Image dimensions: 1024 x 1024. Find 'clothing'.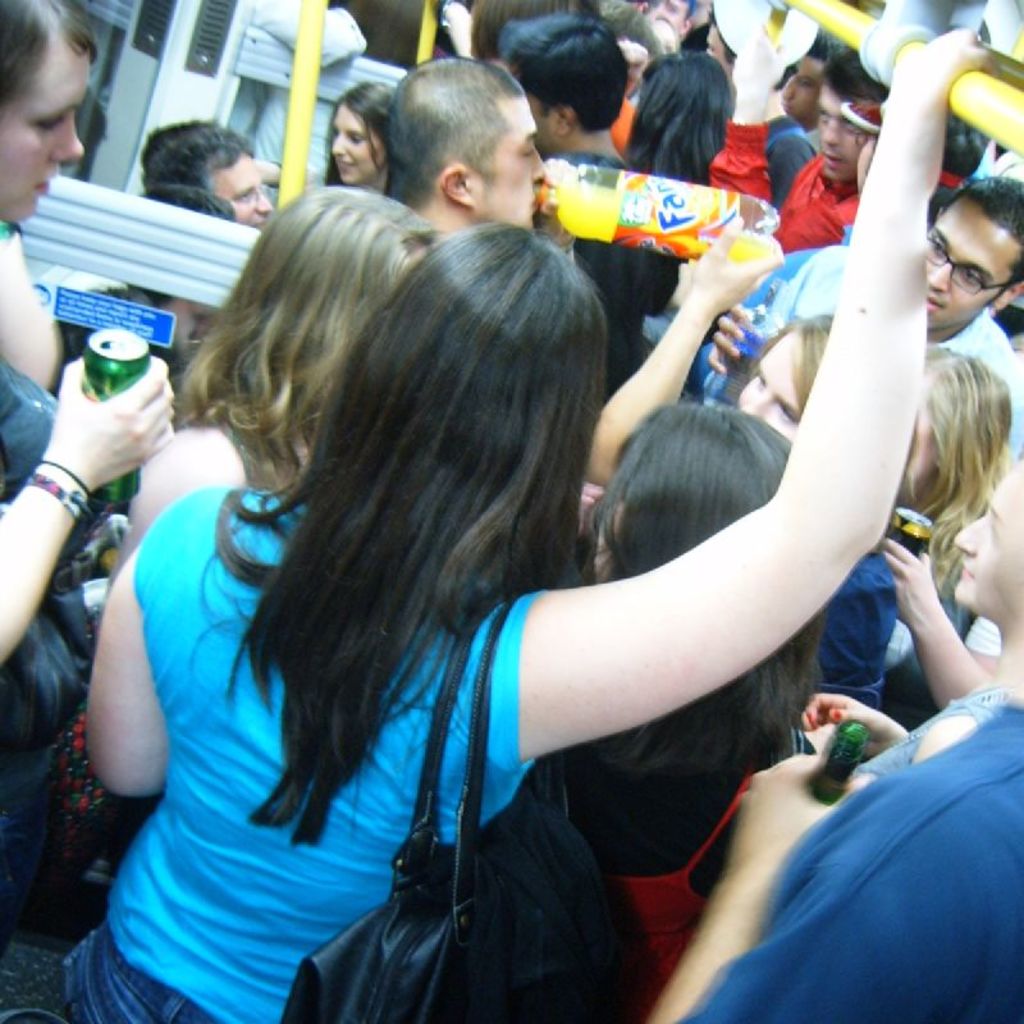
846 694 980 768.
